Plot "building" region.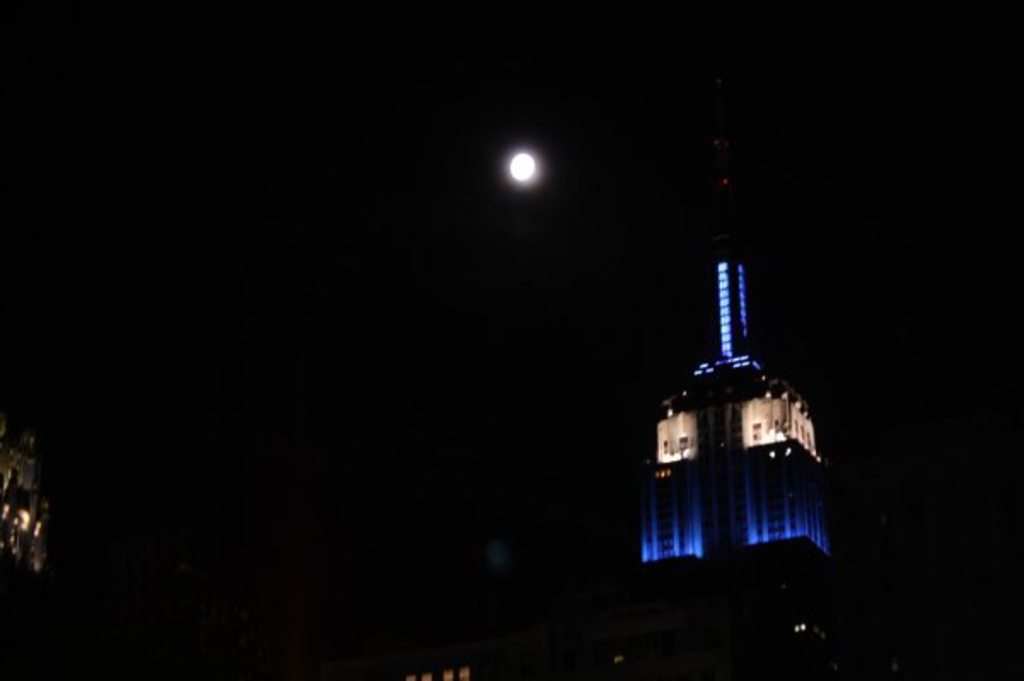
Plotted at left=631, top=128, right=829, bottom=679.
